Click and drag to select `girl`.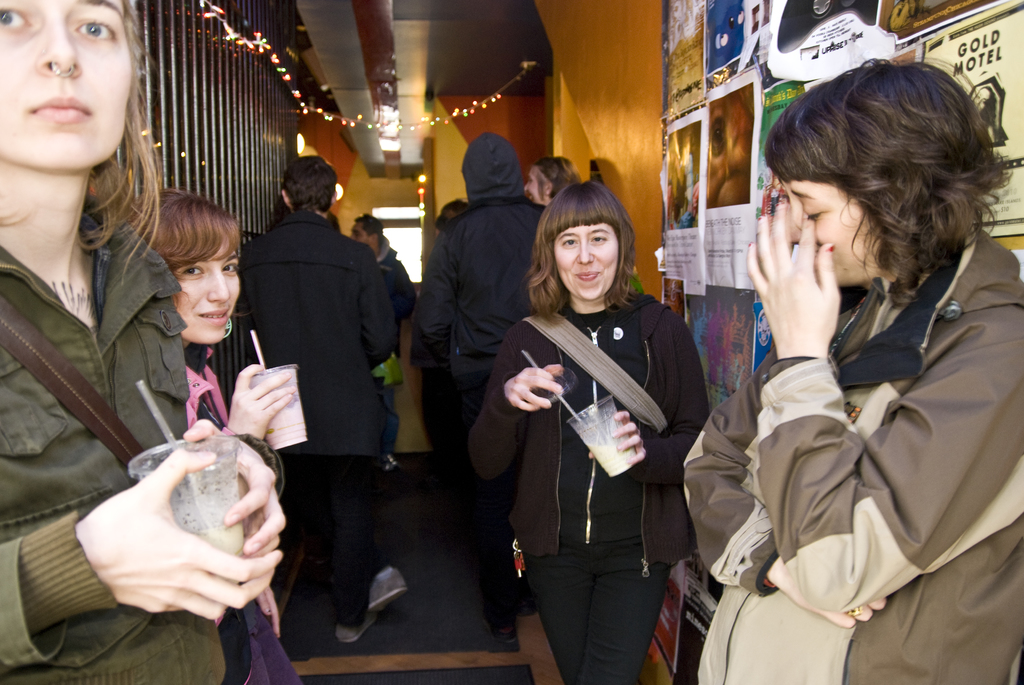
Selection: [0,0,285,684].
